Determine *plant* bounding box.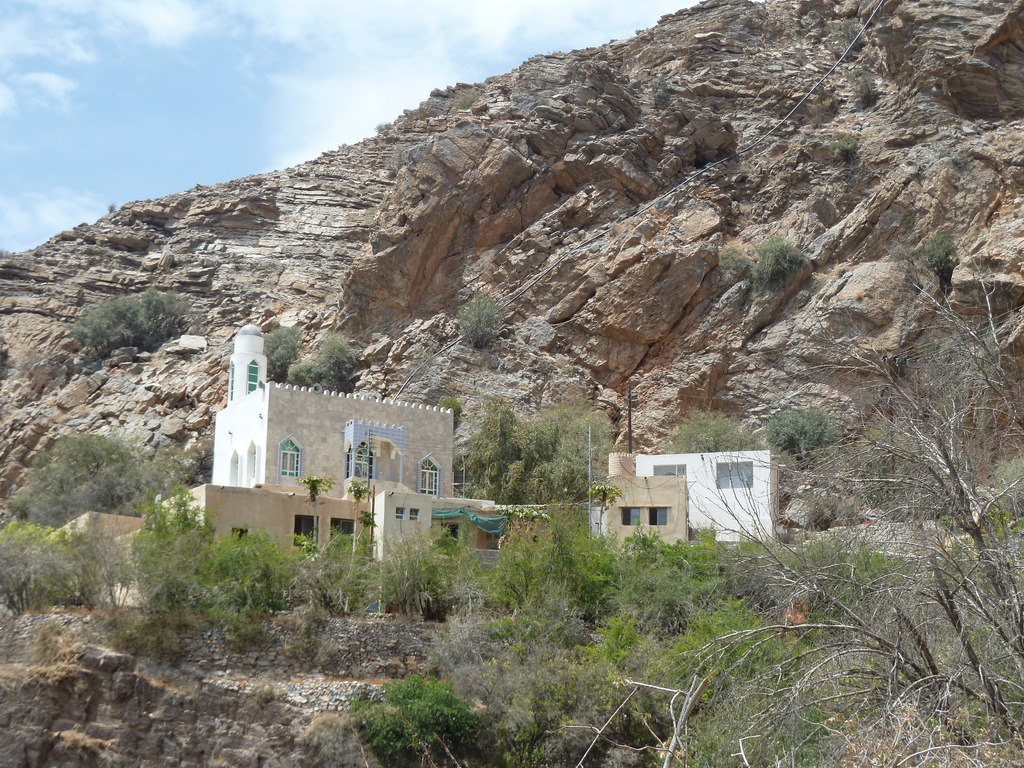
Determined: {"left": 852, "top": 74, "right": 872, "bottom": 115}.
